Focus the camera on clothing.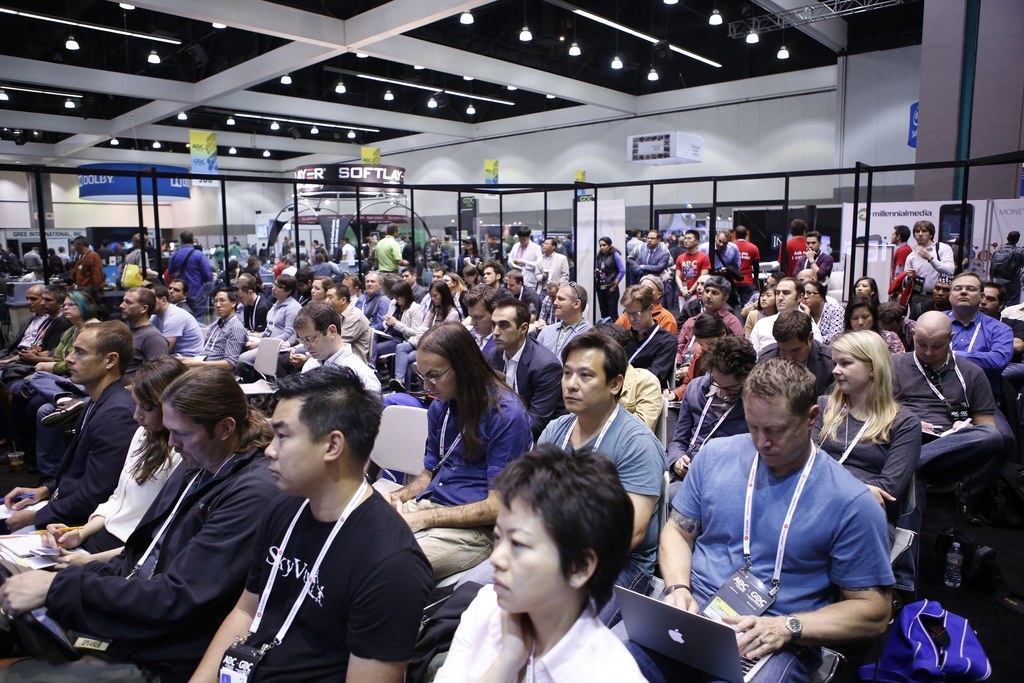
Focus region: [x1=774, y1=238, x2=802, y2=270].
